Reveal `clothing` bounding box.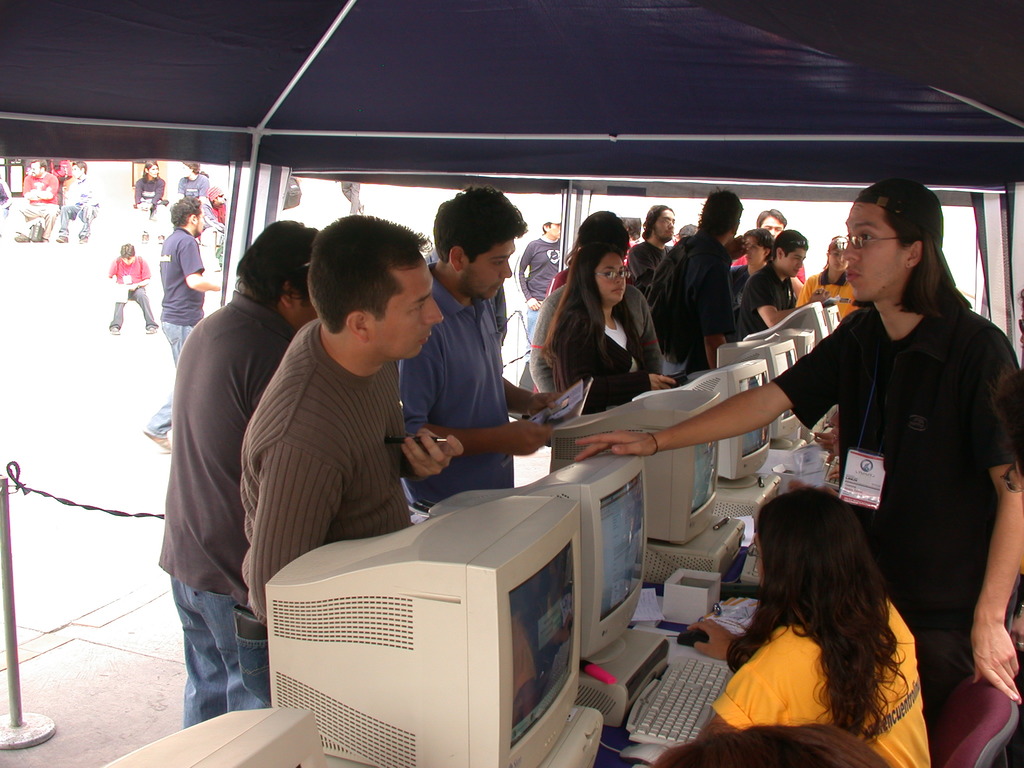
Revealed: box(124, 172, 166, 226).
